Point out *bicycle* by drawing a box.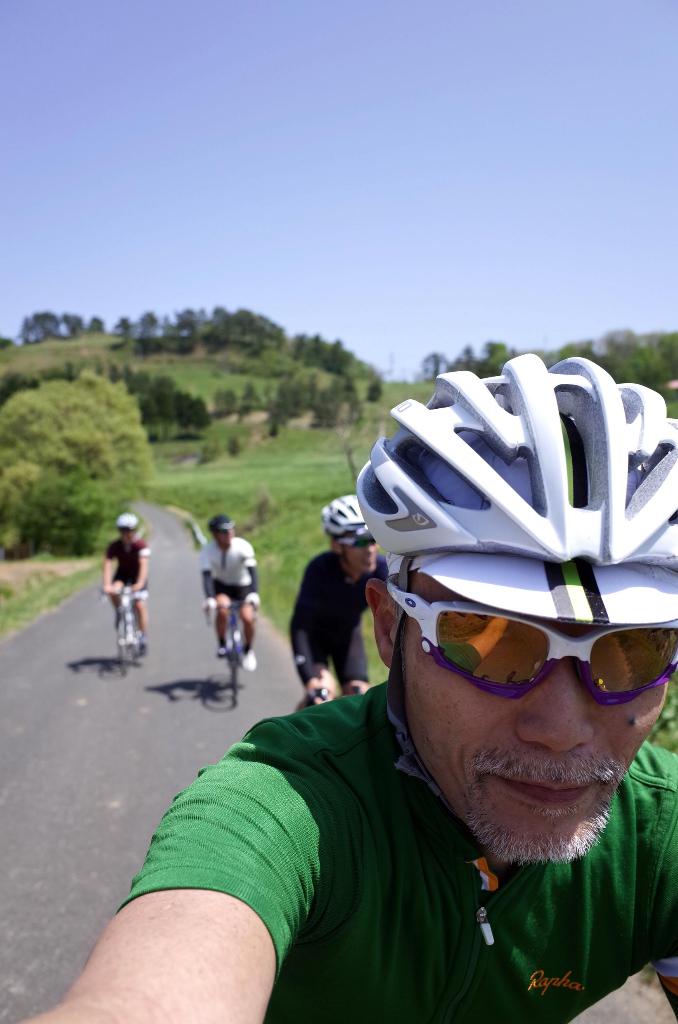
l=305, t=682, r=329, b=713.
